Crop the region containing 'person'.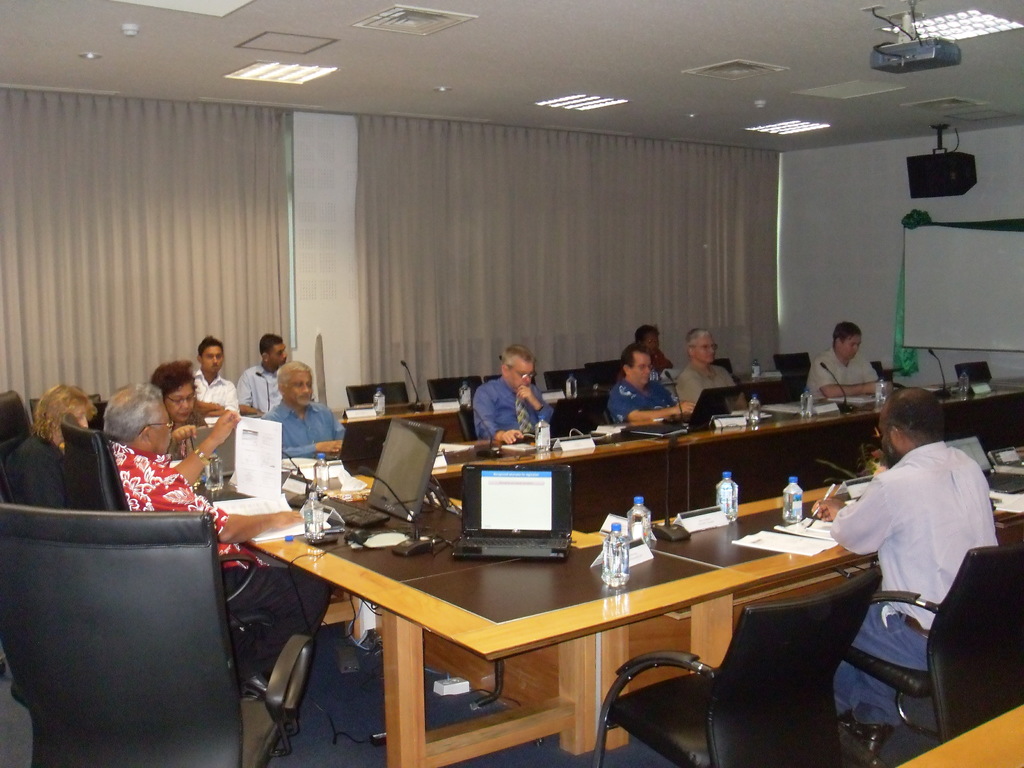
Crop region: bbox=[472, 345, 545, 455].
